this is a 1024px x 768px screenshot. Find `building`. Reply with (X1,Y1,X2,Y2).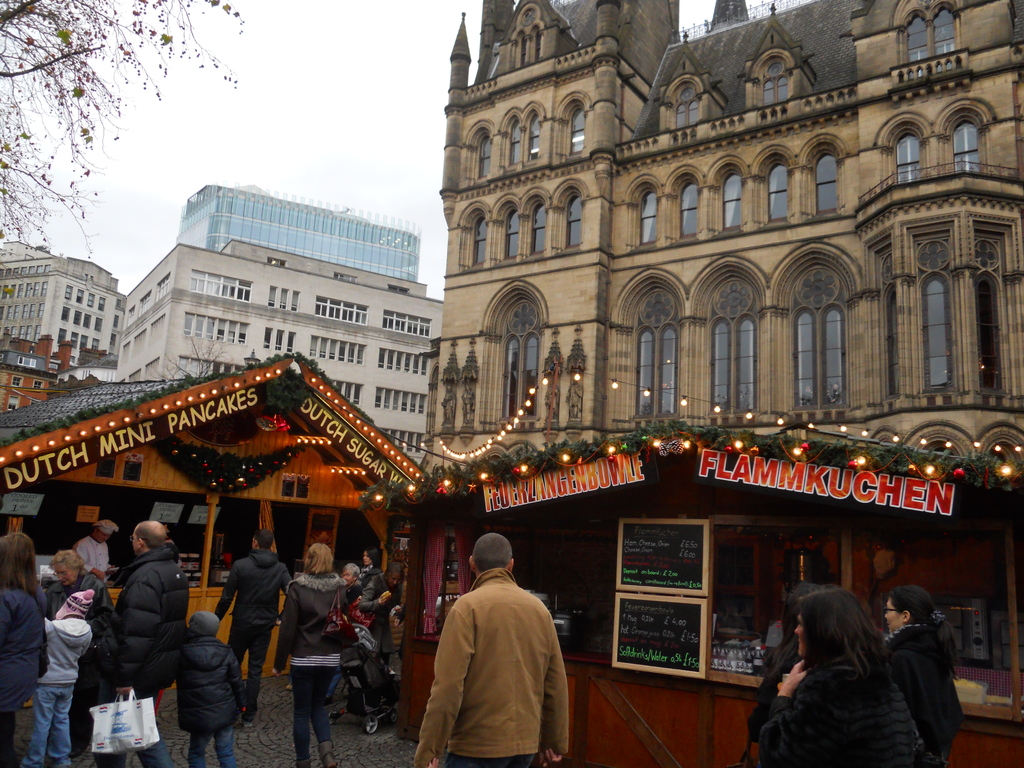
(0,332,74,417).
